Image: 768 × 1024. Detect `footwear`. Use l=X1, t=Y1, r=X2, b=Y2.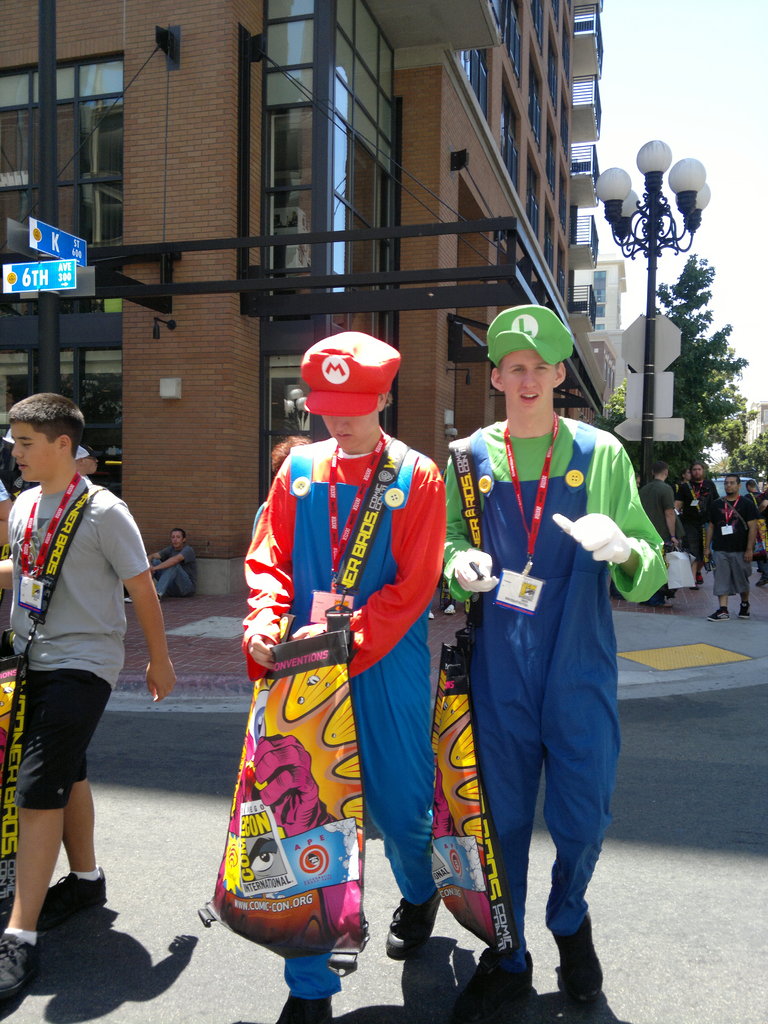
l=707, t=607, r=732, b=622.
